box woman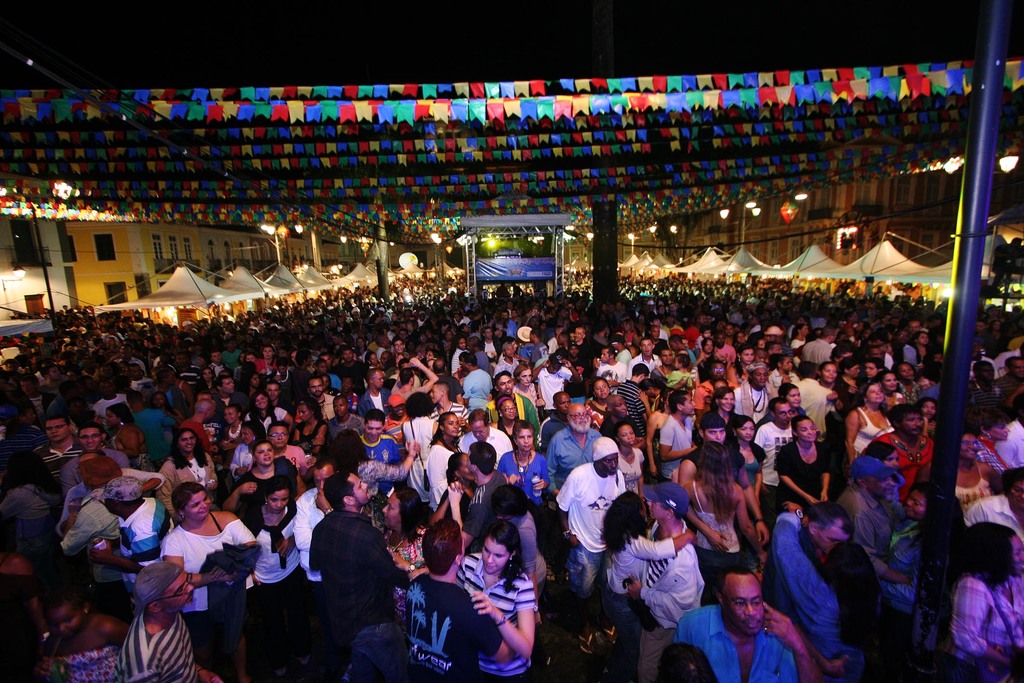
{"x1": 454, "y1": 523, "x2": 536, "y2": 682}
